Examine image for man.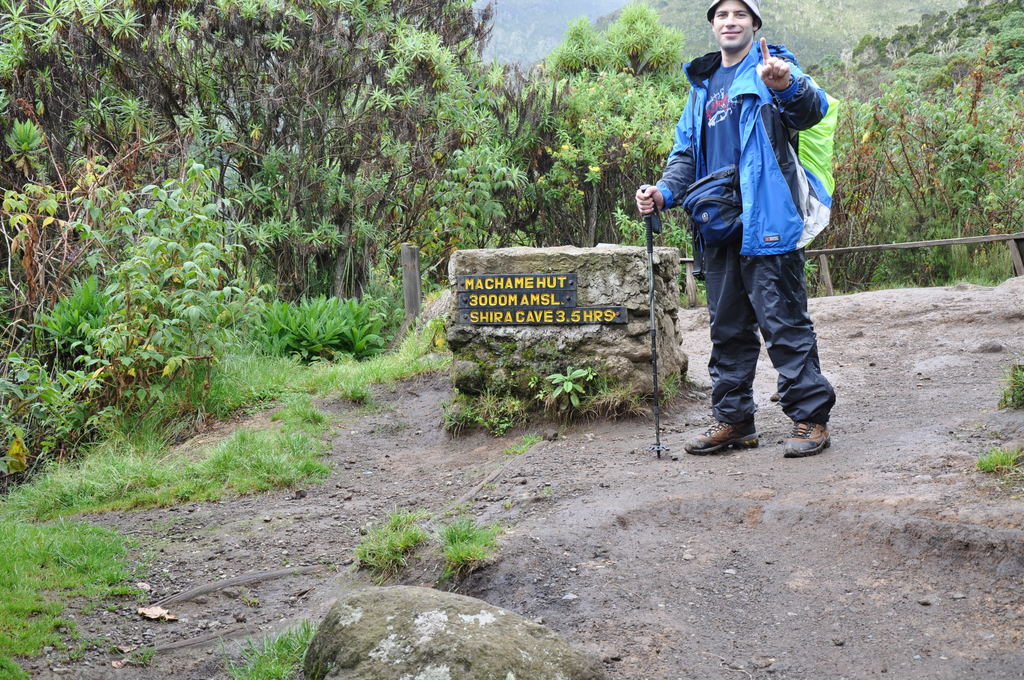
Examination result: 677 18 856 478.
